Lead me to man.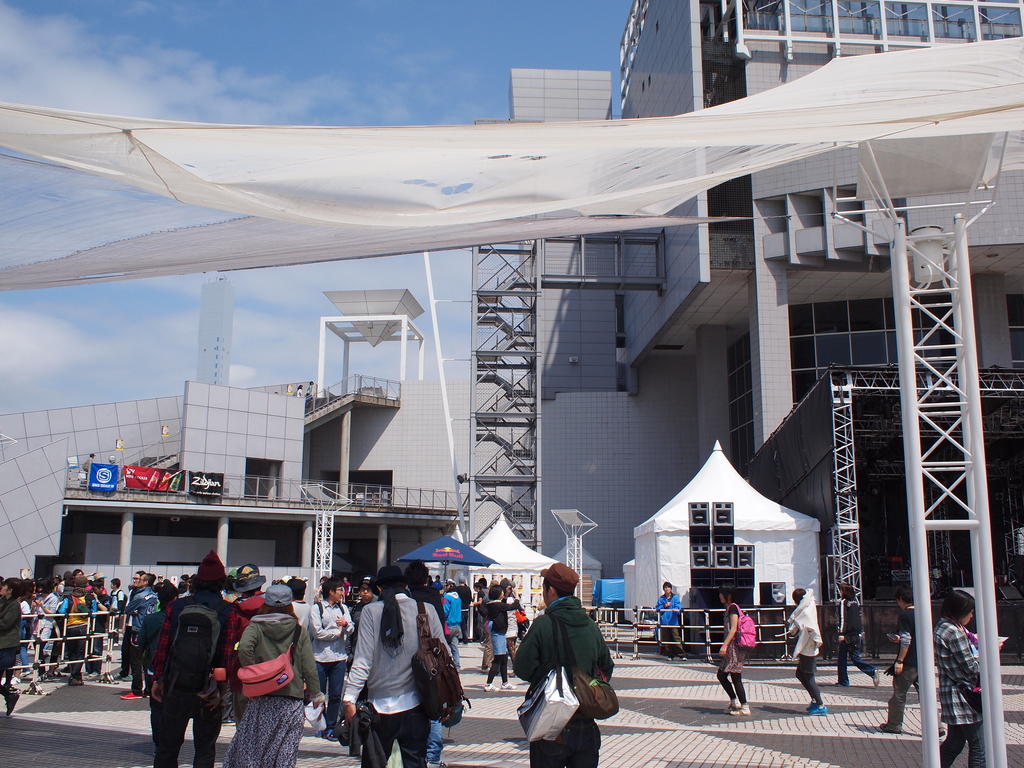
Lead to BBox(152, 563, 239, 767).
